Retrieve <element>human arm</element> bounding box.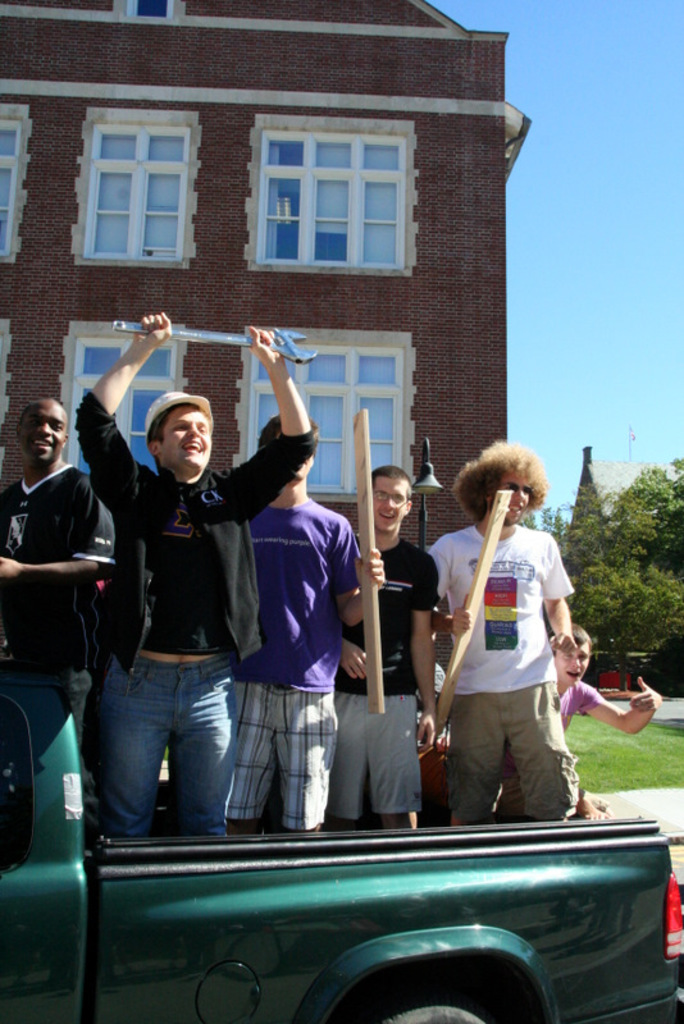
Bounding box: 337/636/374/687.
